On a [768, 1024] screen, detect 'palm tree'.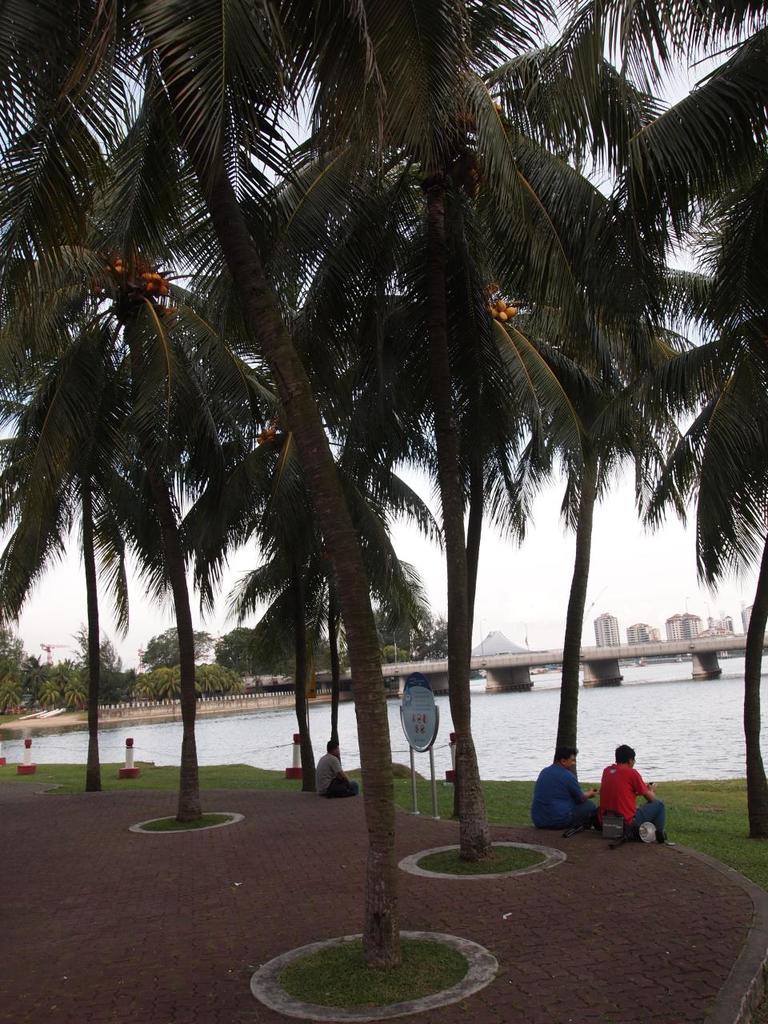
(294,450,495,714).
